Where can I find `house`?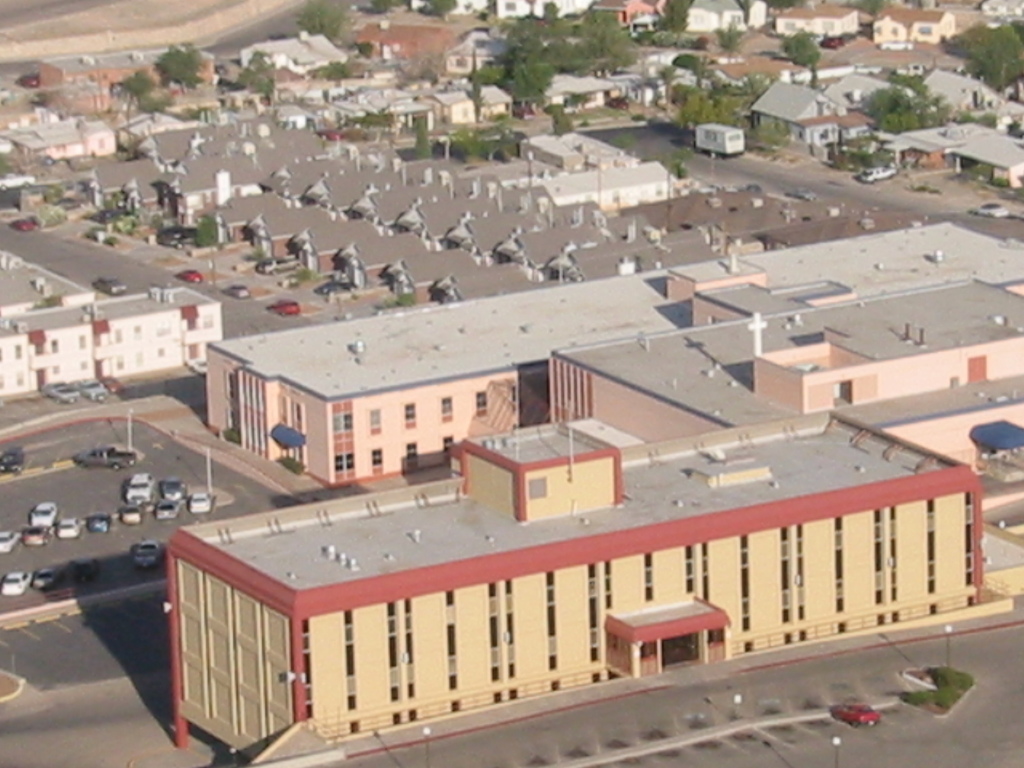
You can find it at rect(530, 65, 621, 113).
